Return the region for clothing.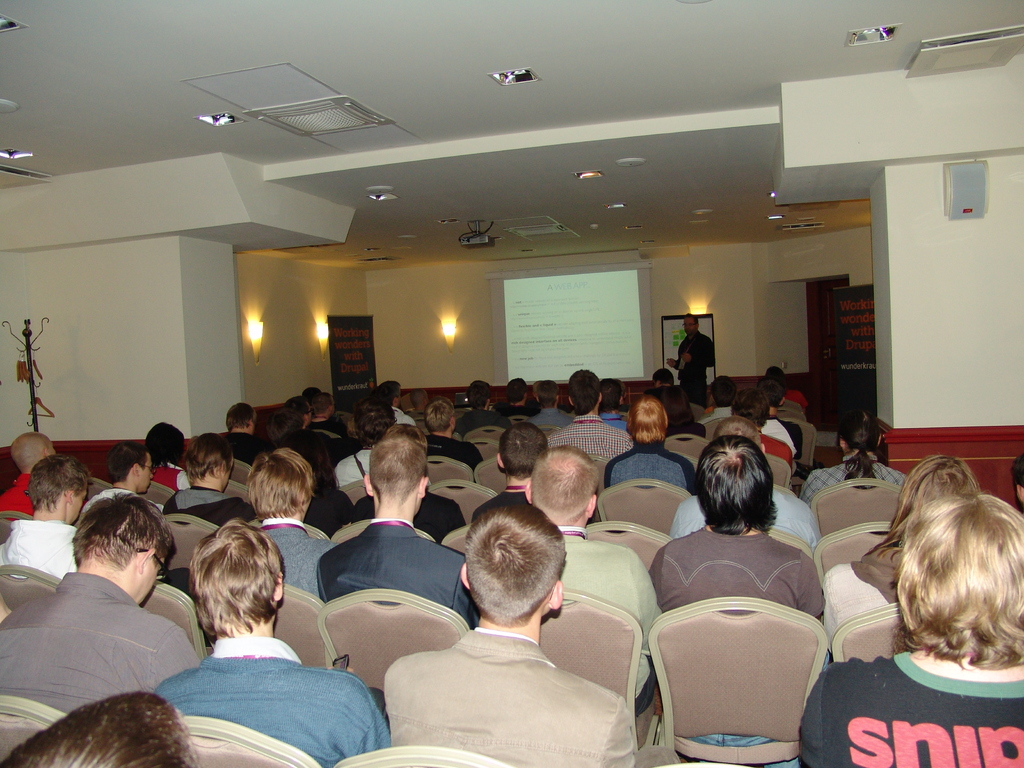
<box>314,515,492,633</box>.
